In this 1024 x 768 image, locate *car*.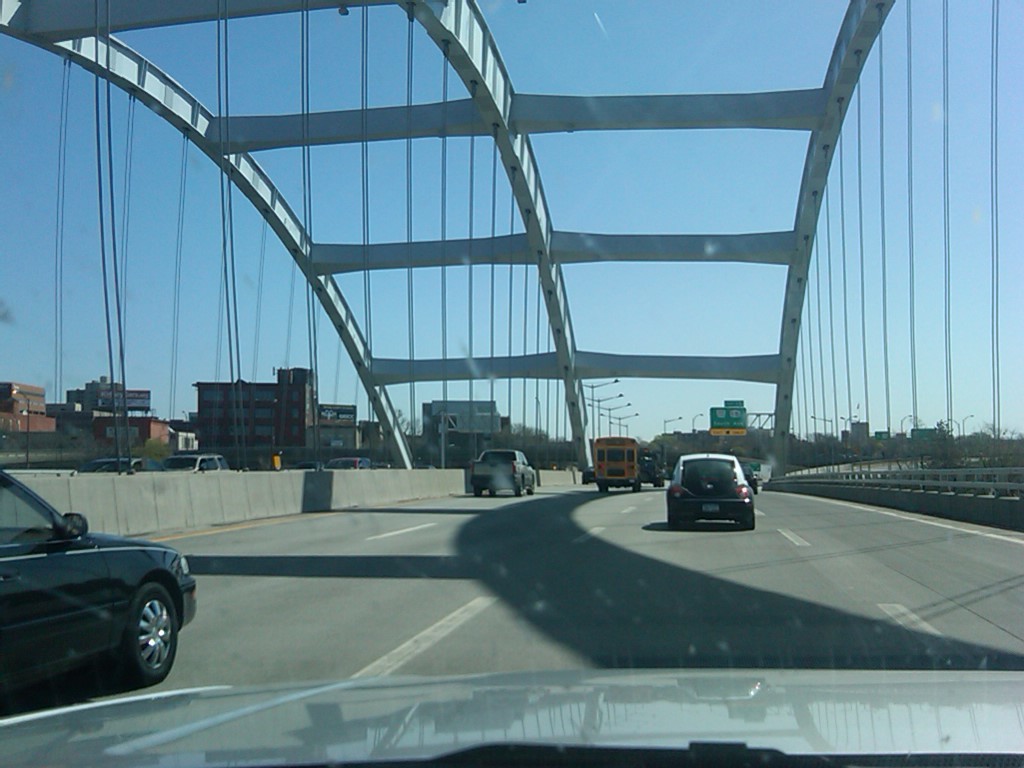
Bounding box: box=[663, 450, 759, 528].
